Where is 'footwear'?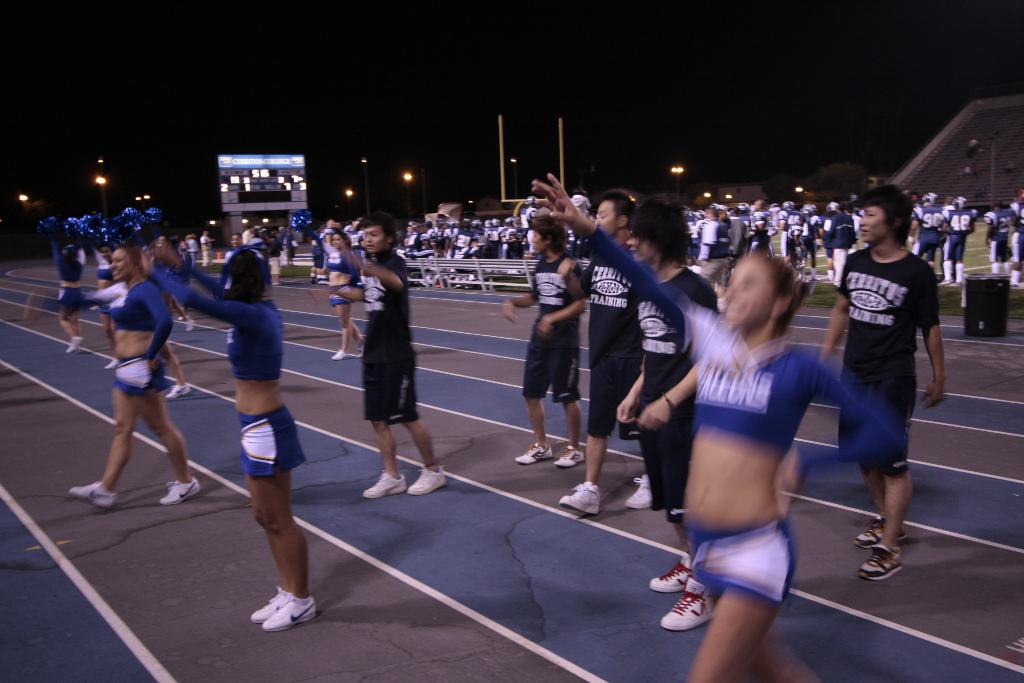
Rect(164, 377, 190, 398).
